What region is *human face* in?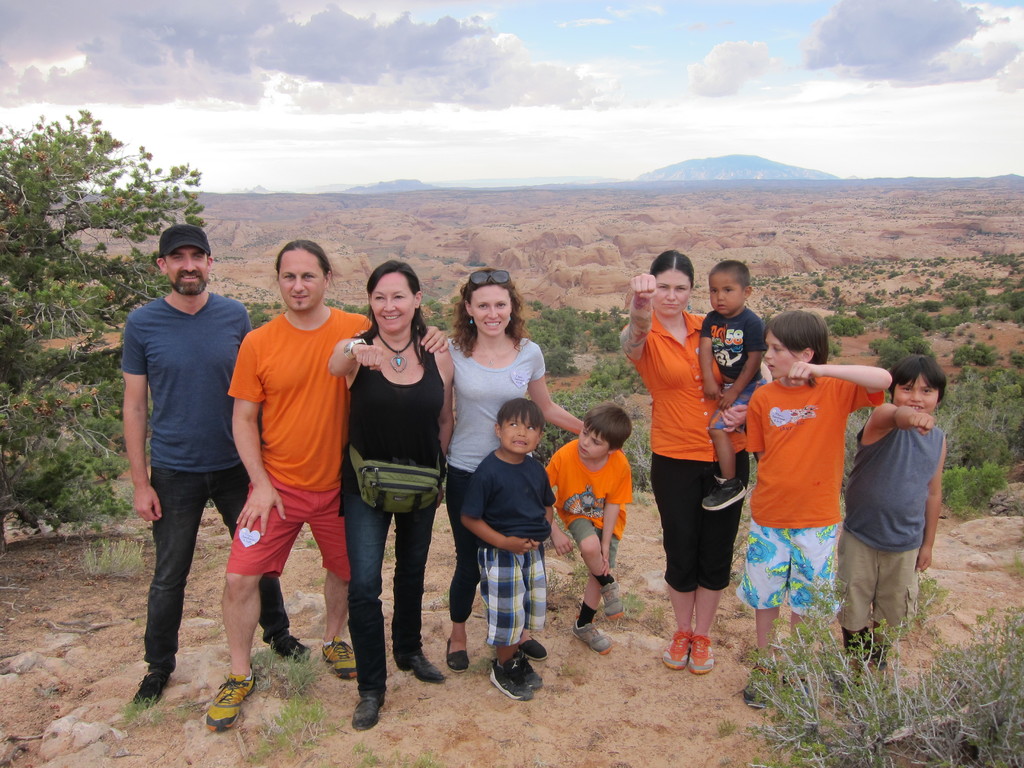
278/243/328/310.
